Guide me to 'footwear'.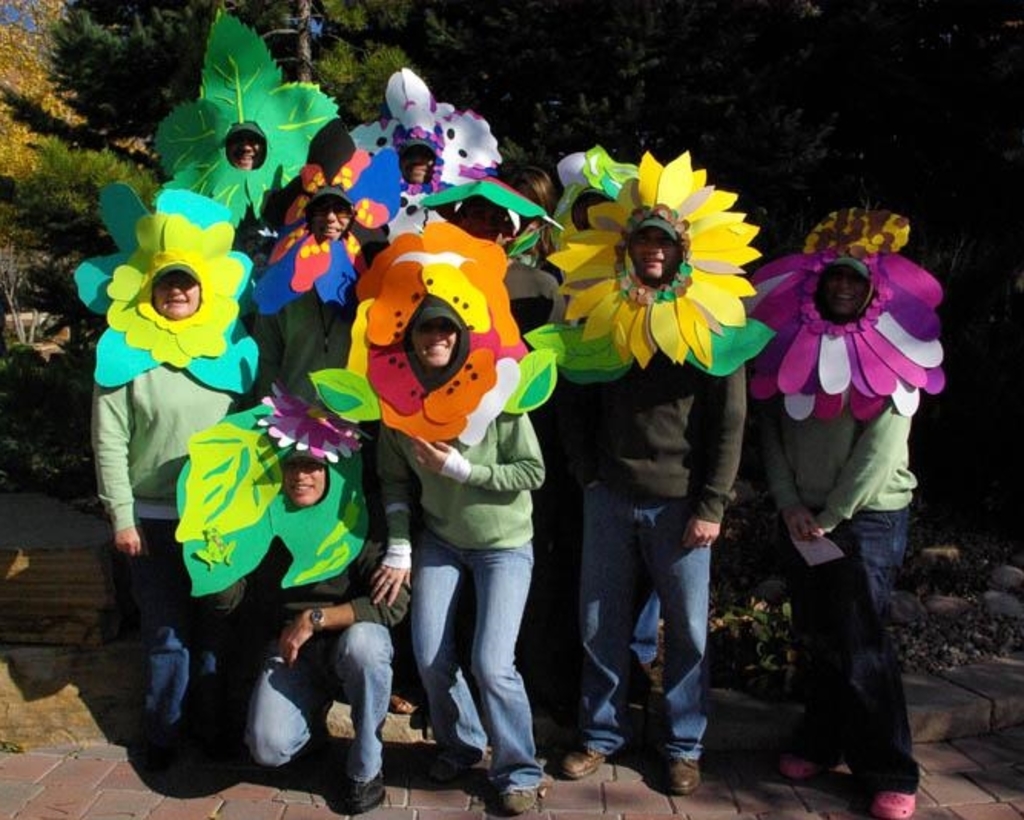
Guidance: <bbox>502, 786, 537, 814</bbox>.
